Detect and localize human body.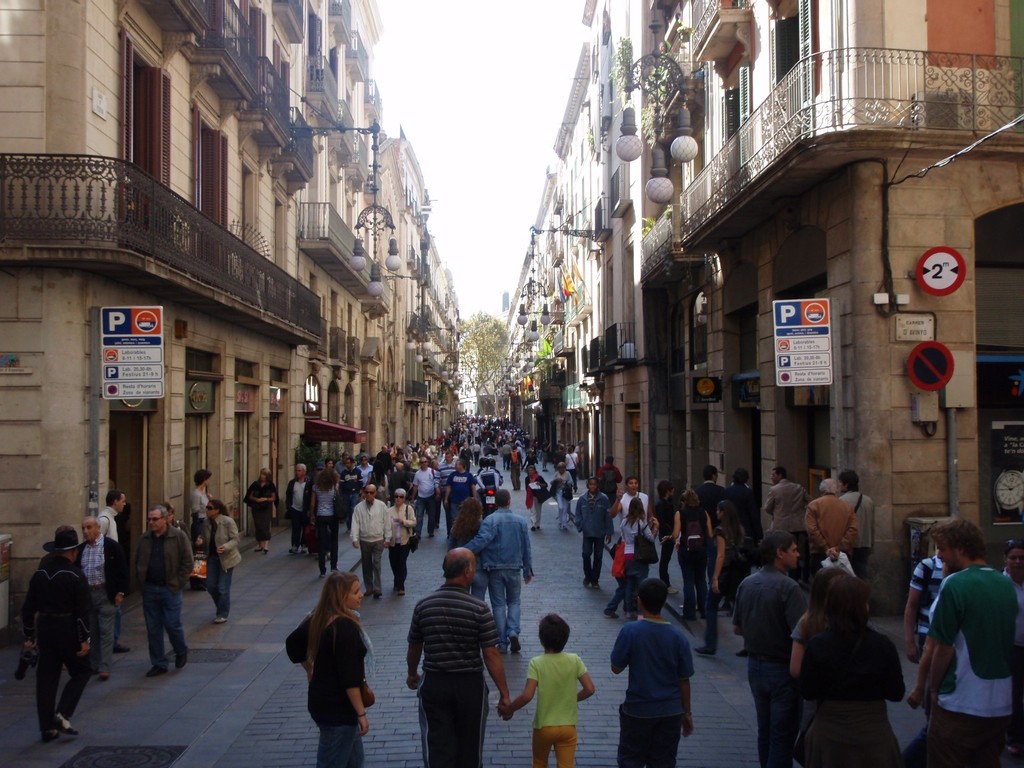
Localized at (525,466,546,529).
